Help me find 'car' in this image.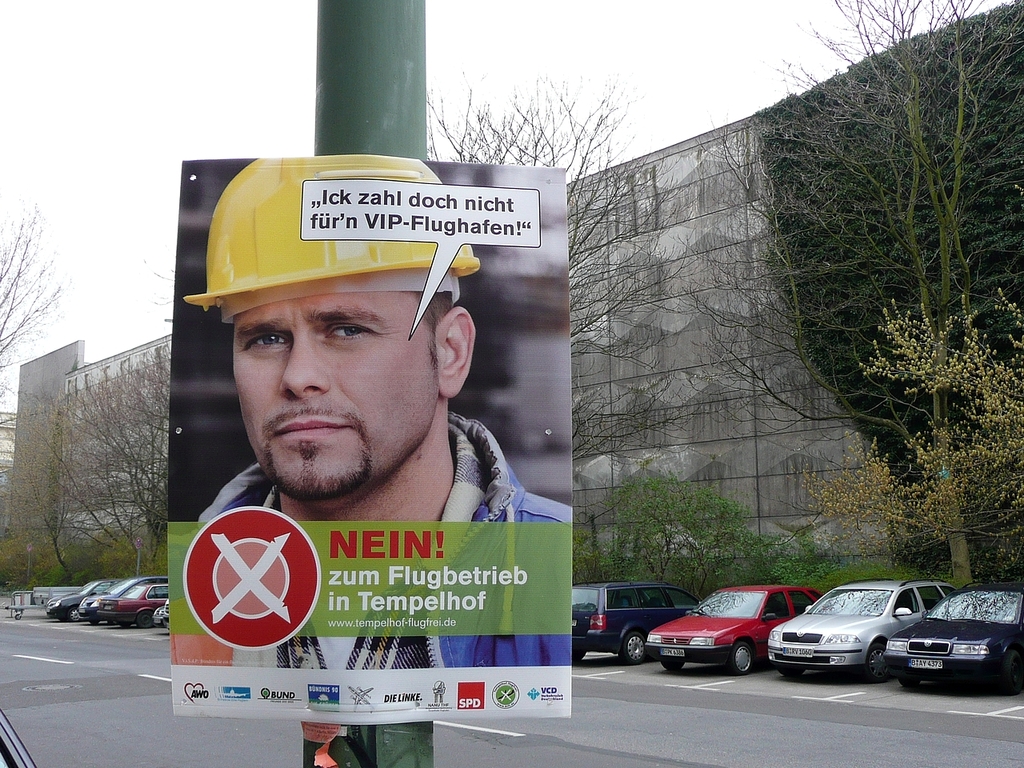
Found it: select_region(42, 574, 114, 622).
